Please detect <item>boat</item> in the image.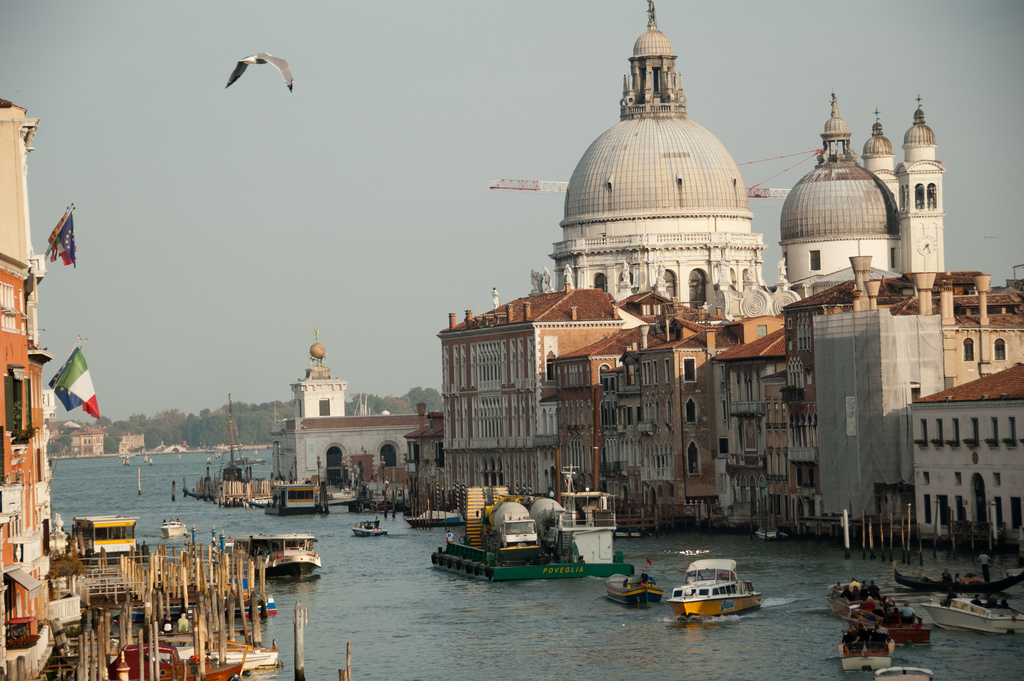
detection(241, 532, 320, 581).
